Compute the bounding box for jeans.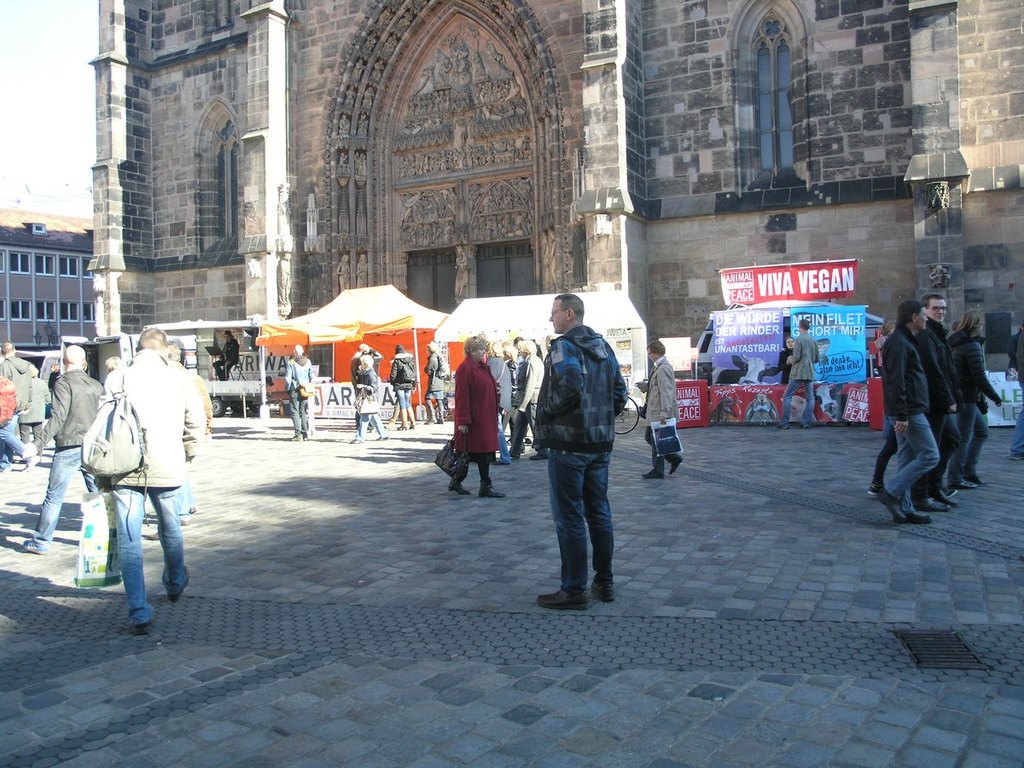
[left=355, top=410, right=393, bottom=439].
